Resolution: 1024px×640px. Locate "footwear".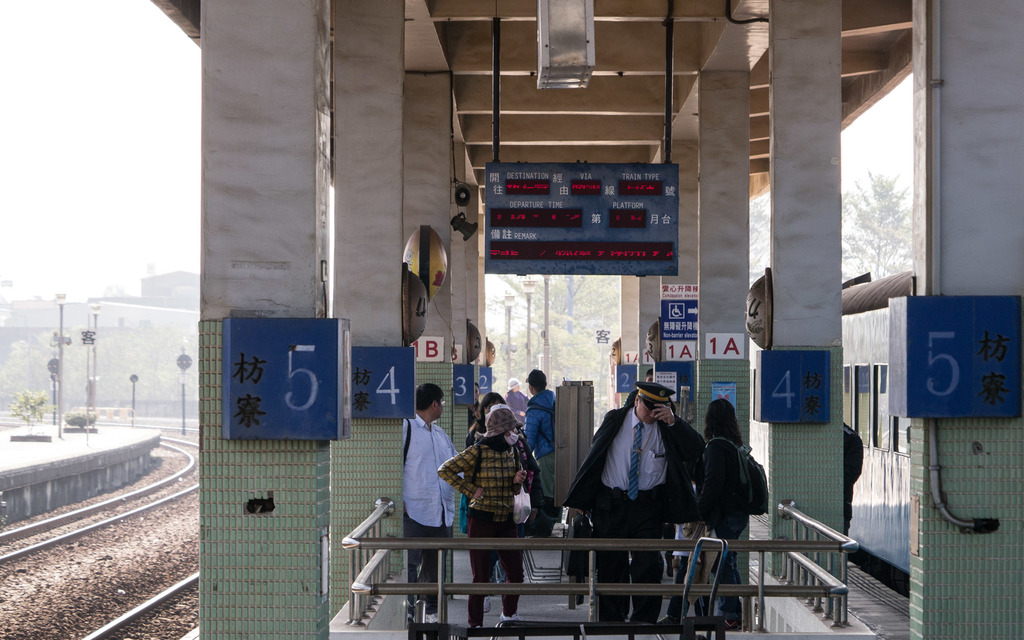
{"x1": 661, "y1": 612, "x2": 682, "y2": 625}.
